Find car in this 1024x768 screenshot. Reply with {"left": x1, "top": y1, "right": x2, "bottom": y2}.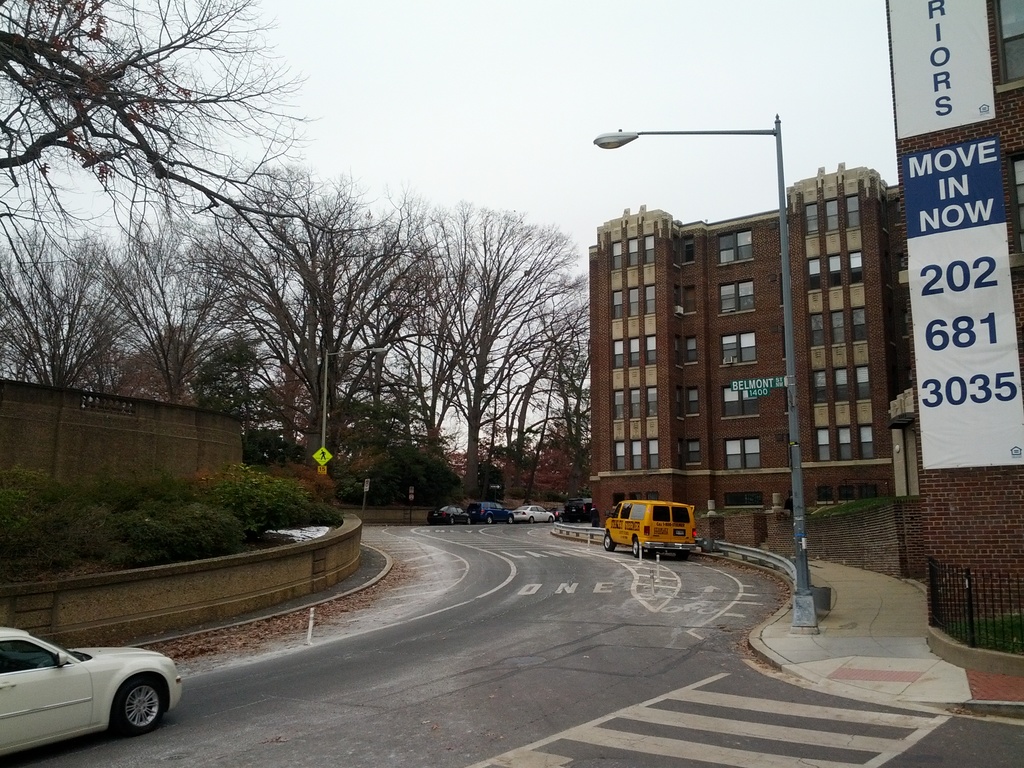
{"left": 516, "top": 502, "right": 560, "bottom": 522}.
